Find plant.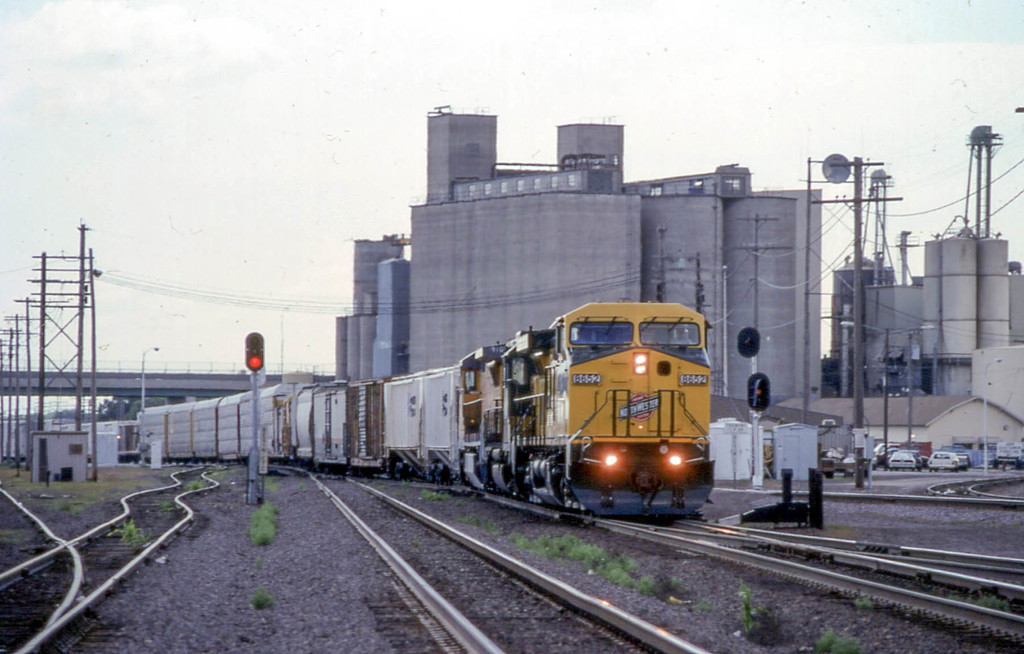
[x1=262, y1=469, x2=278, y2=493].
